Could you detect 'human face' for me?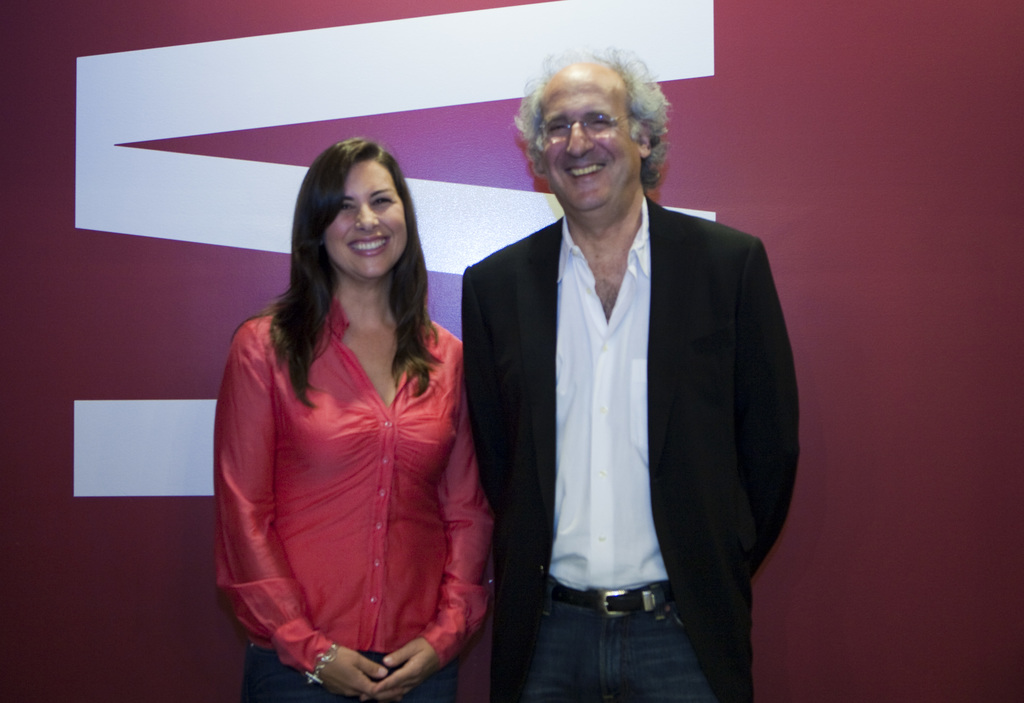
Detection result: [321,157,408,276].
